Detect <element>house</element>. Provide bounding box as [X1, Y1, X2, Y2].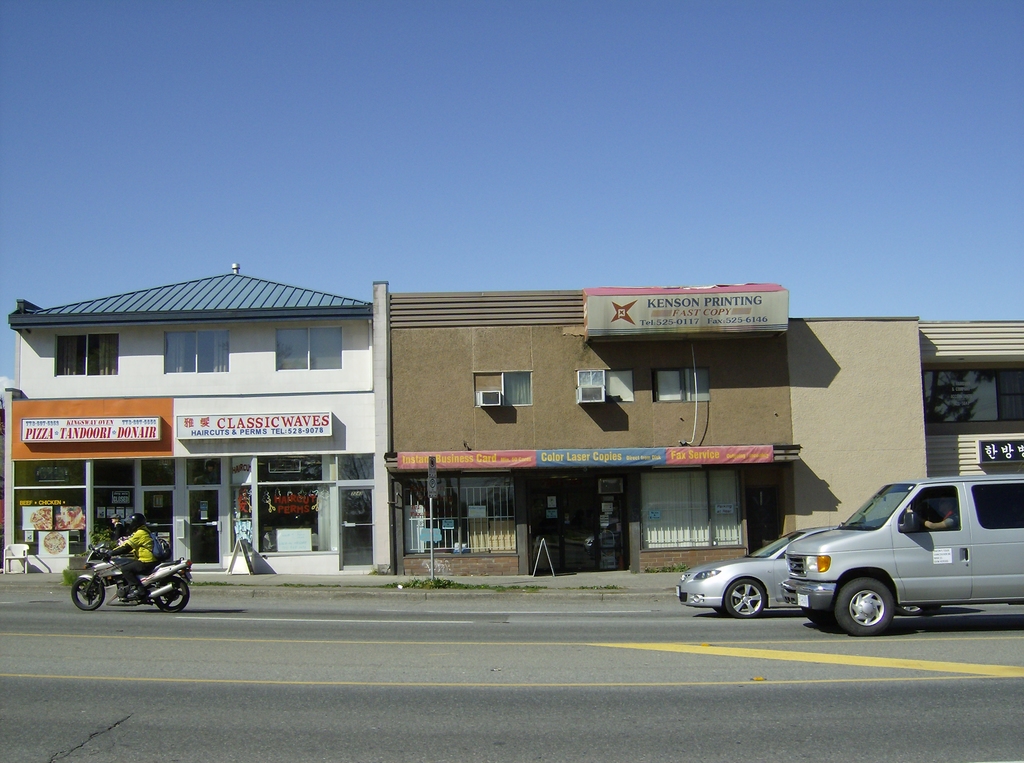
[10, 271, 380, 459].
